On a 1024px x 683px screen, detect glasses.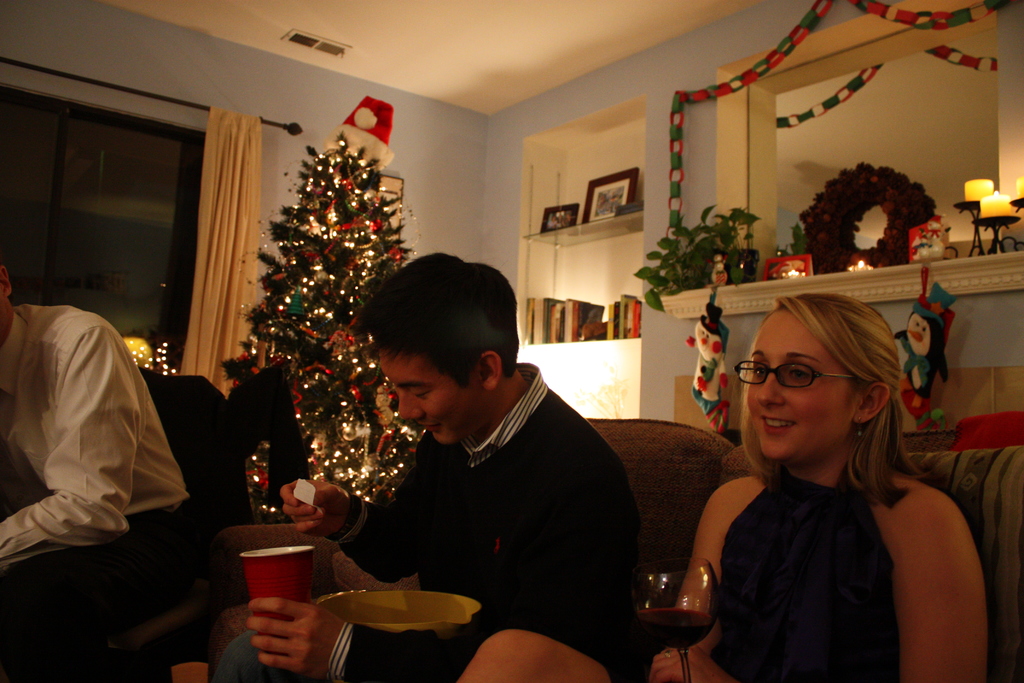
{"left": 746, "top": 353, "right": 873, "bottom": 415}.
